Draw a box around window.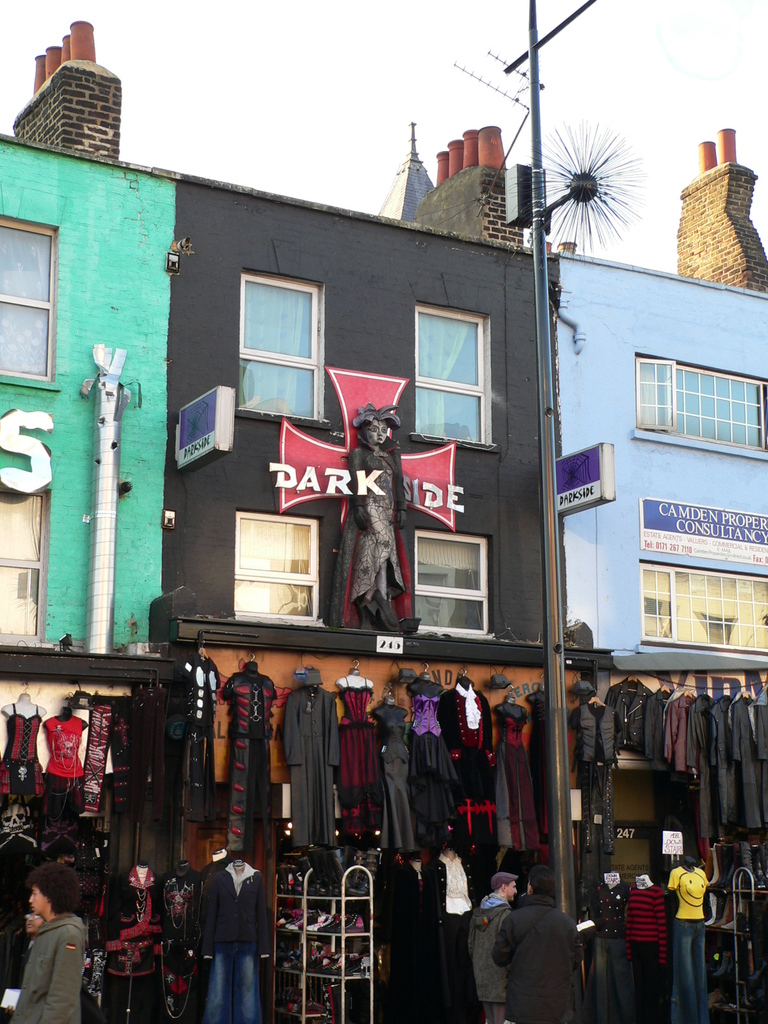
[641, 564, 767, 660].
